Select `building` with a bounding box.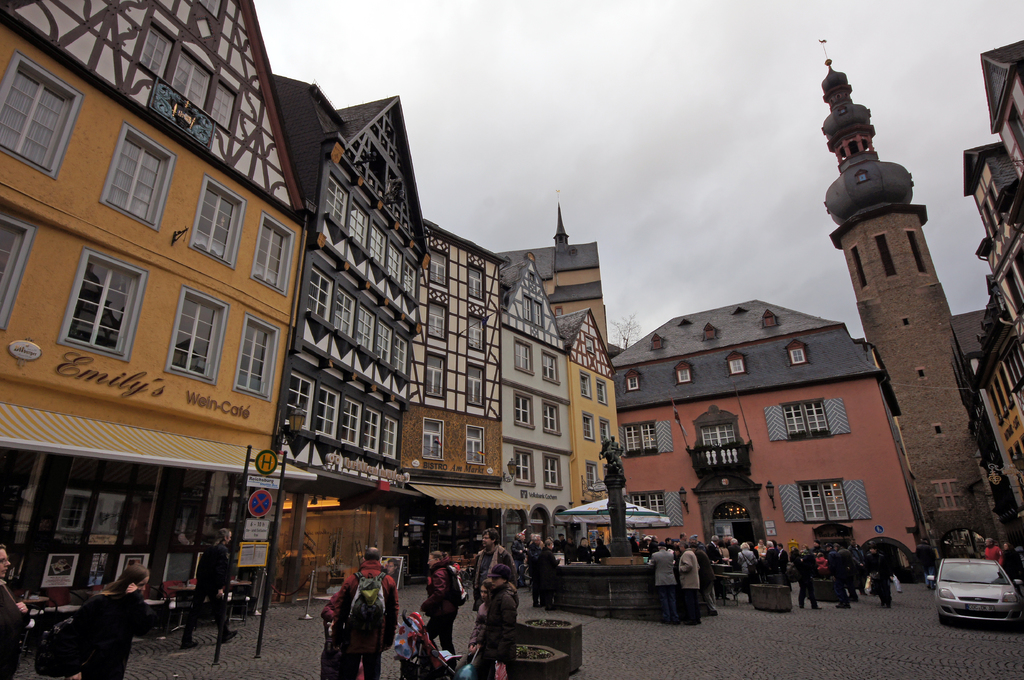
[498, 198, 605, 344].
